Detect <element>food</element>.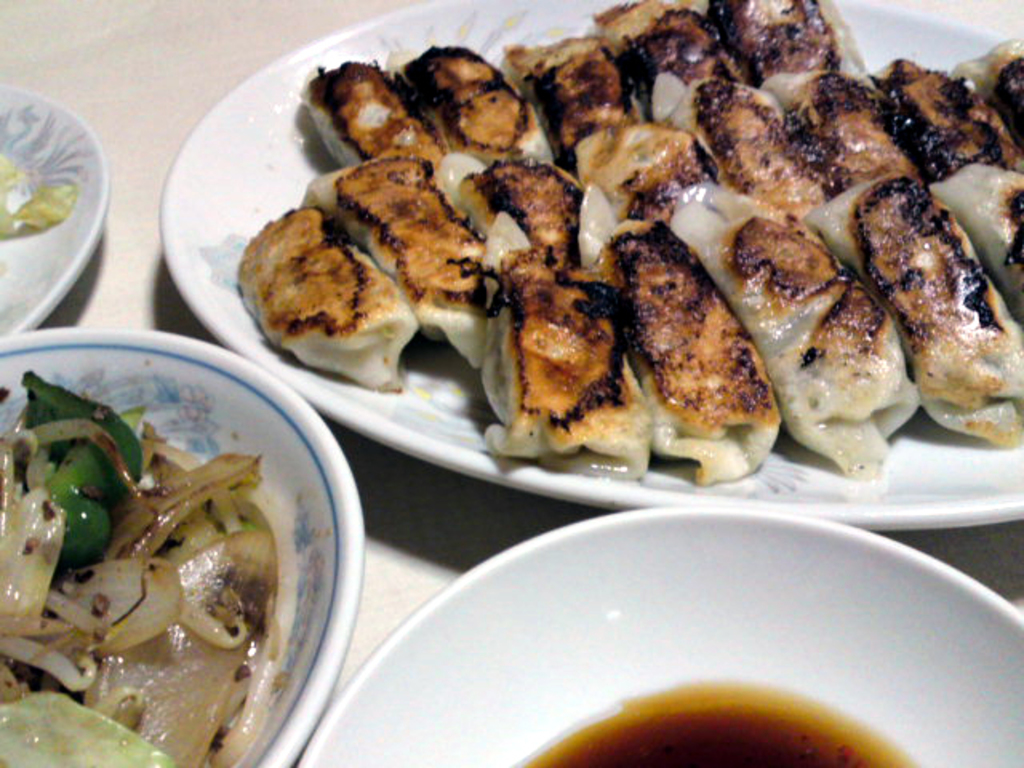
Detected at (left=234, top=0, right=1022, bottom=491).
